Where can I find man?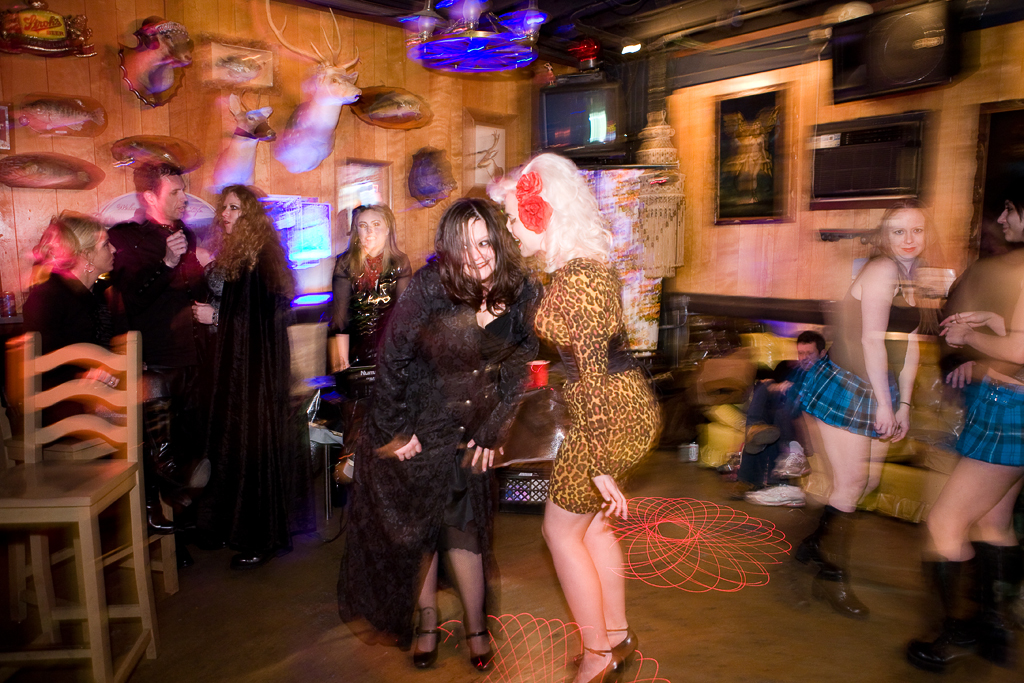
You can find it at (732, 320, 839, 495).
